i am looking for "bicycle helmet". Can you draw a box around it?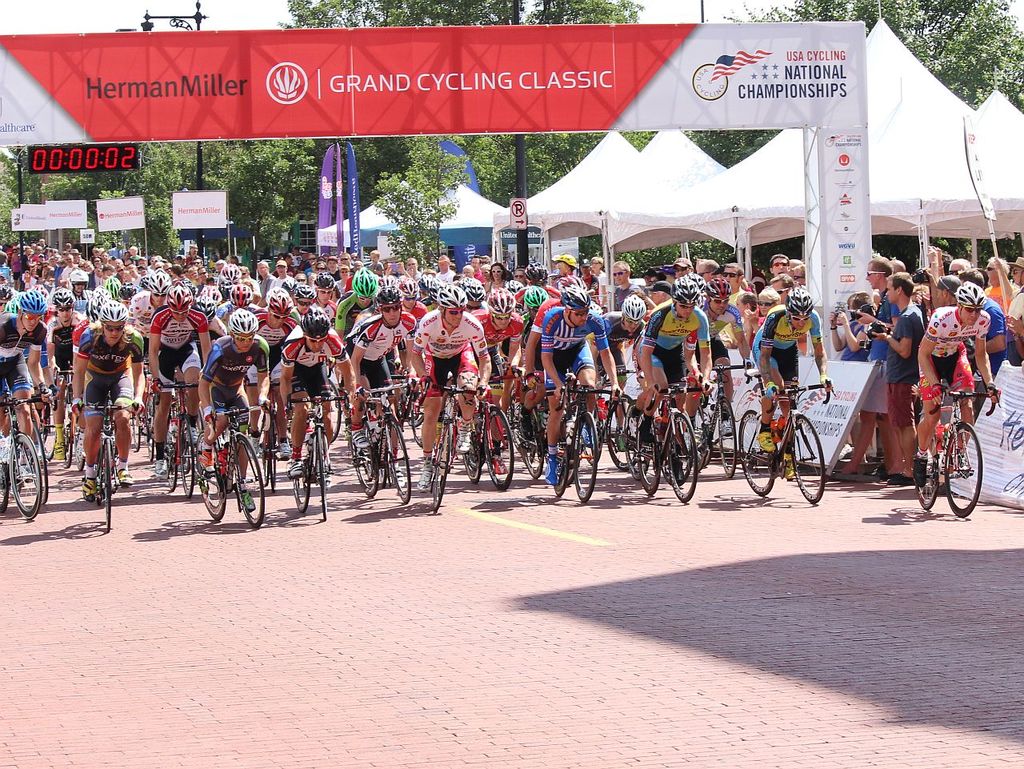
Sure, the bounding box is bbox(376, 287, 402, 306).
